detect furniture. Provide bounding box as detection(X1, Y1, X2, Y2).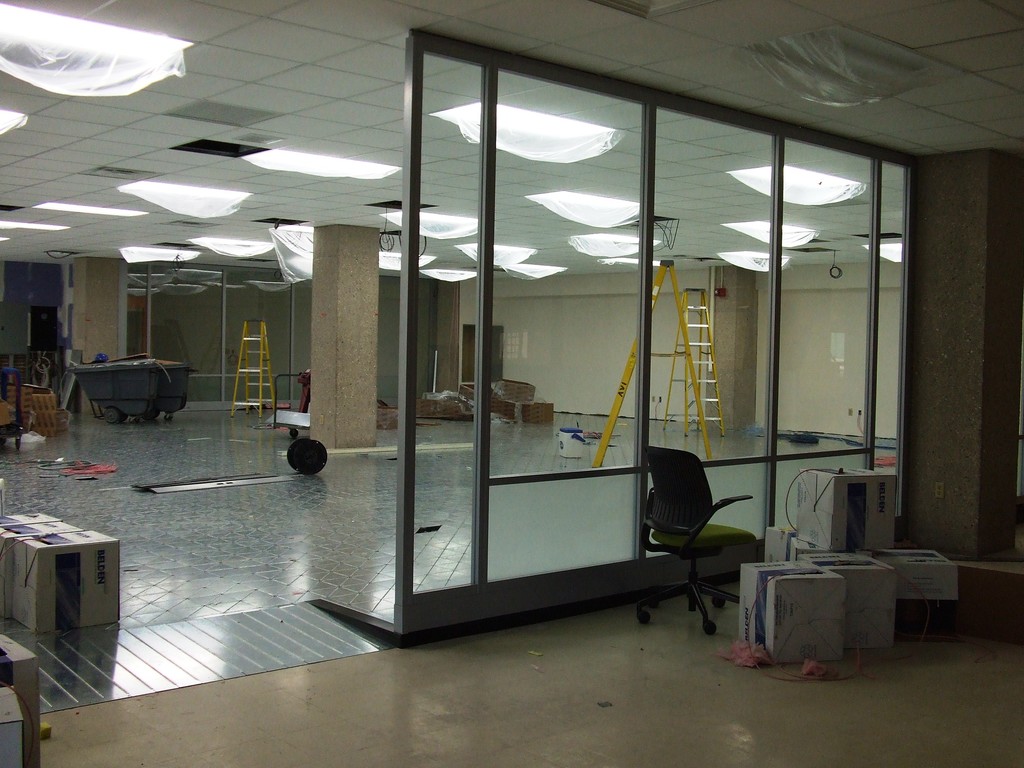
detection(634, 446, 755, 641).
